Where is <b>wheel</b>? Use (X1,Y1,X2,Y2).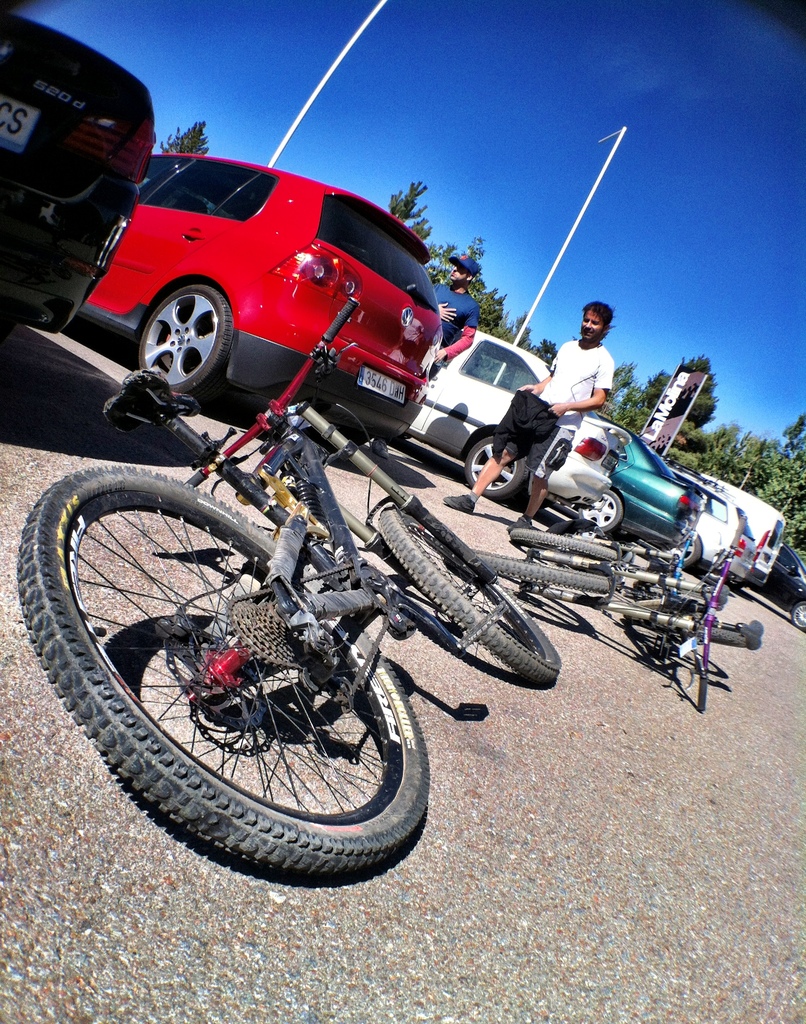
(617,613,753,648).
